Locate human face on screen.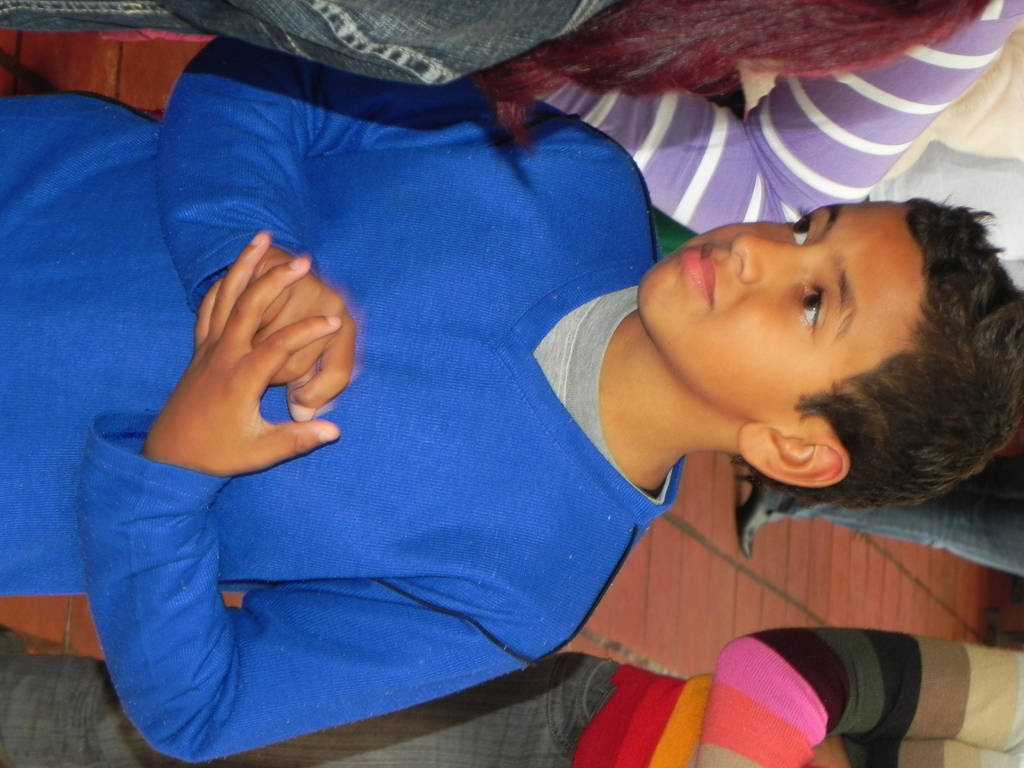
On screen at rect(641, 199, 931, 423).
